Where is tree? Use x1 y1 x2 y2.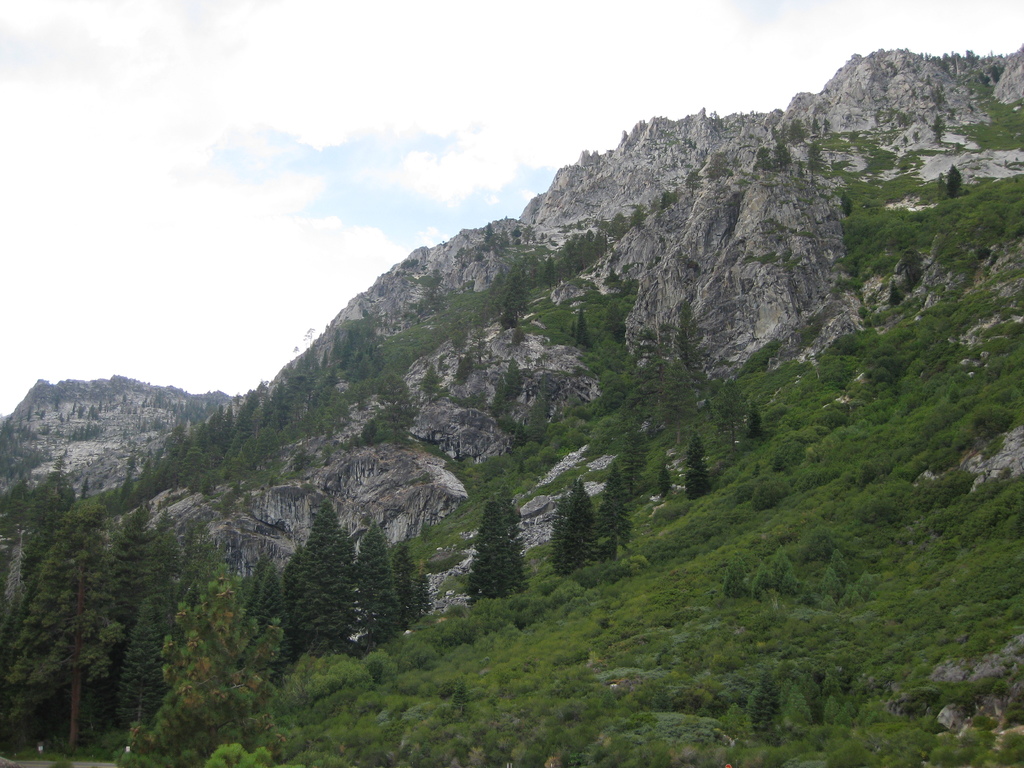
683 437 701 492.
